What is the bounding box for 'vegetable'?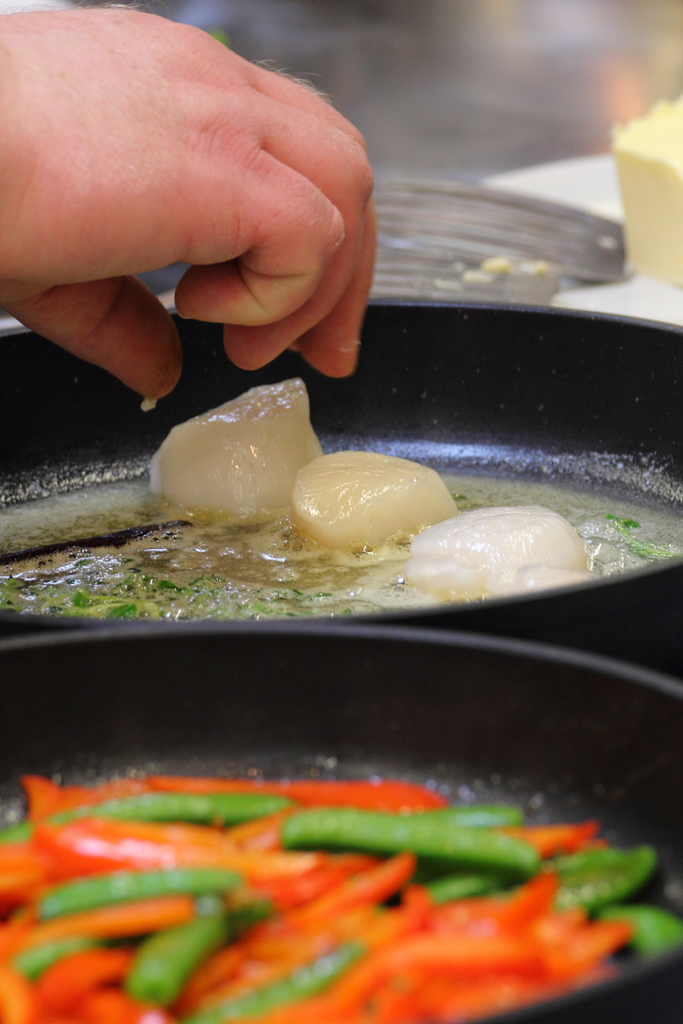
<bbox>608, 515, 643, 528</bbox>.
